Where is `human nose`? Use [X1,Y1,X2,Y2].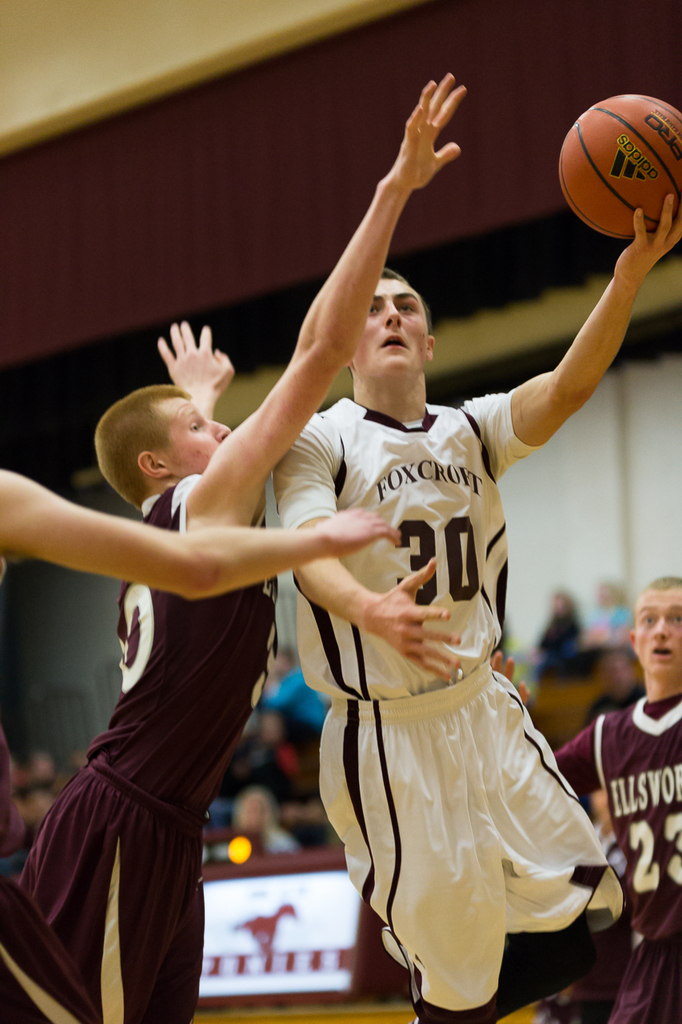
[381,299,404,329].
